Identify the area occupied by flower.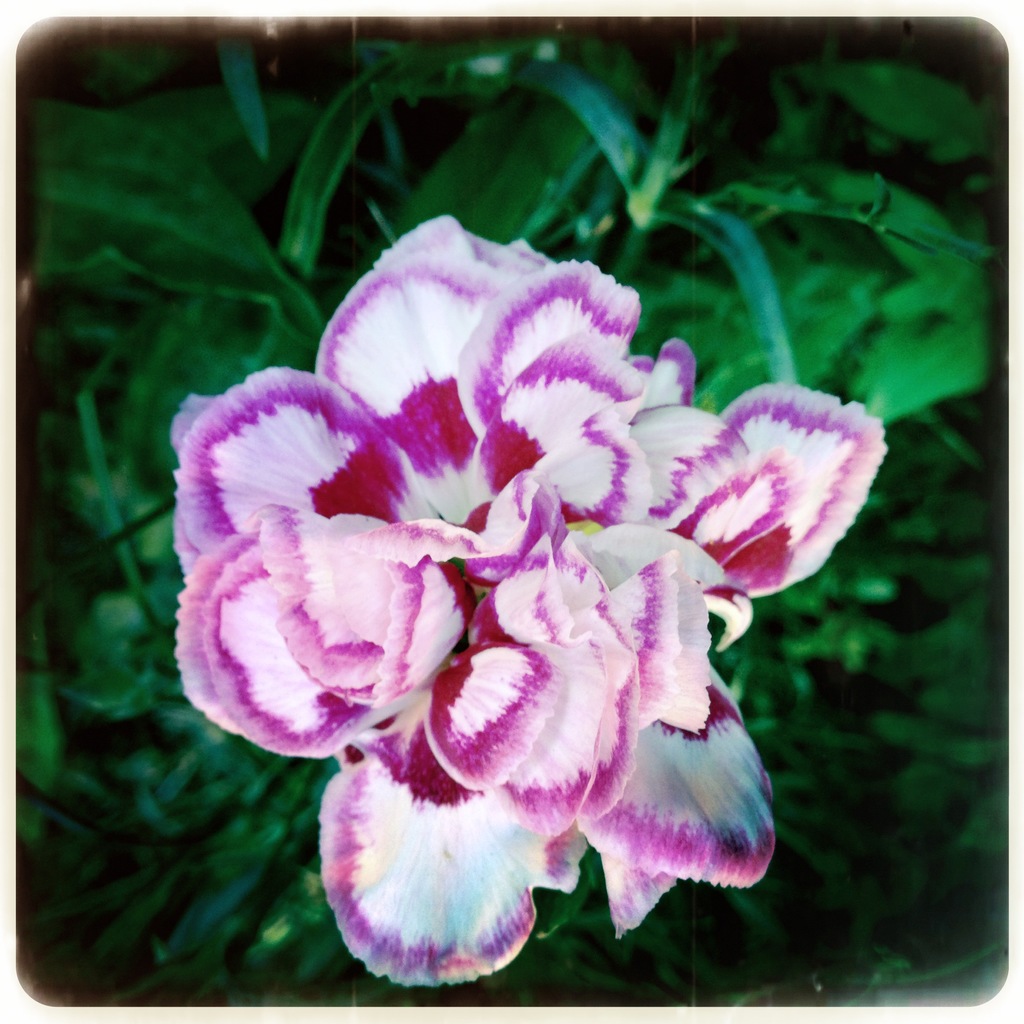
Area: rect(168, 212, 869, 974).
